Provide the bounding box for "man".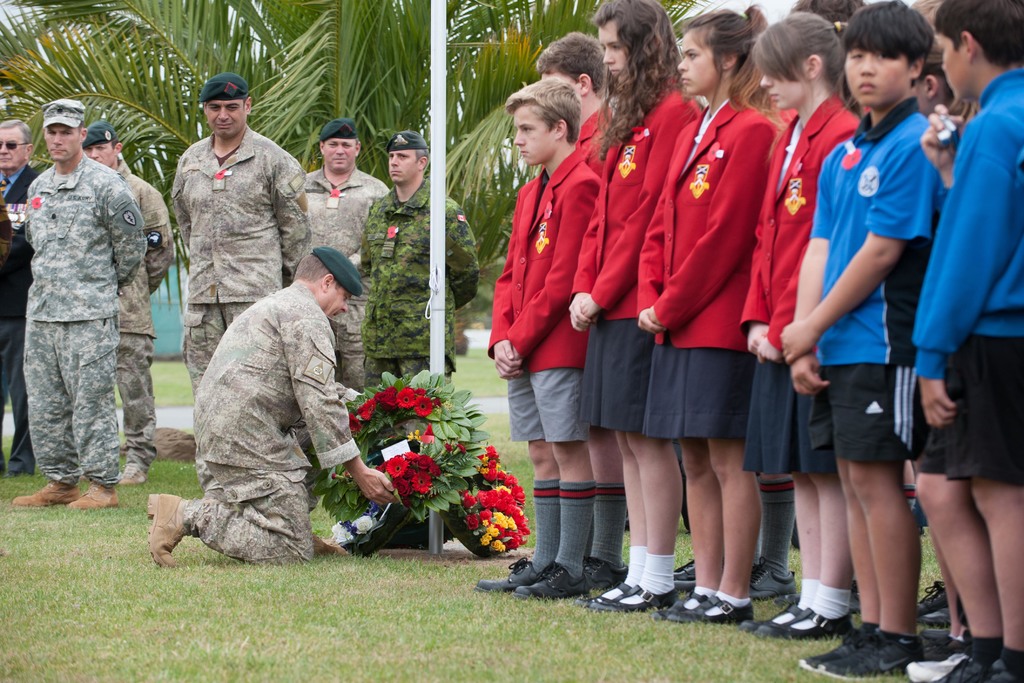
BBox(315, 122, 392, 409).
